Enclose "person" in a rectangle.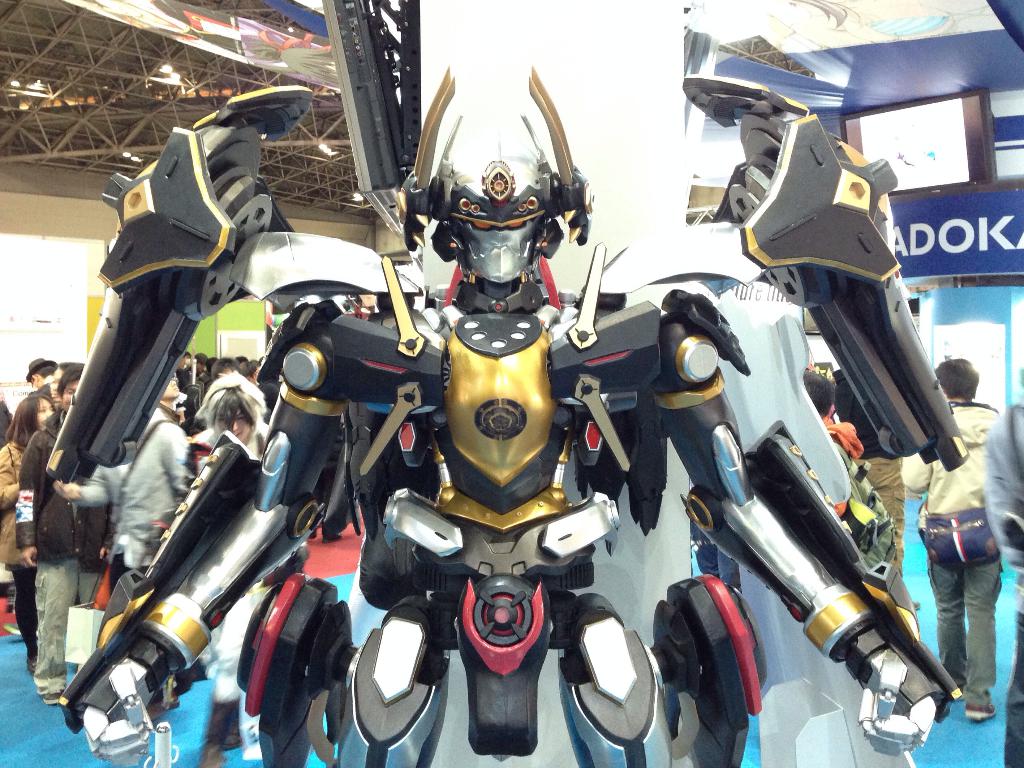
left=797, top=367, right=867, bottom=465.
